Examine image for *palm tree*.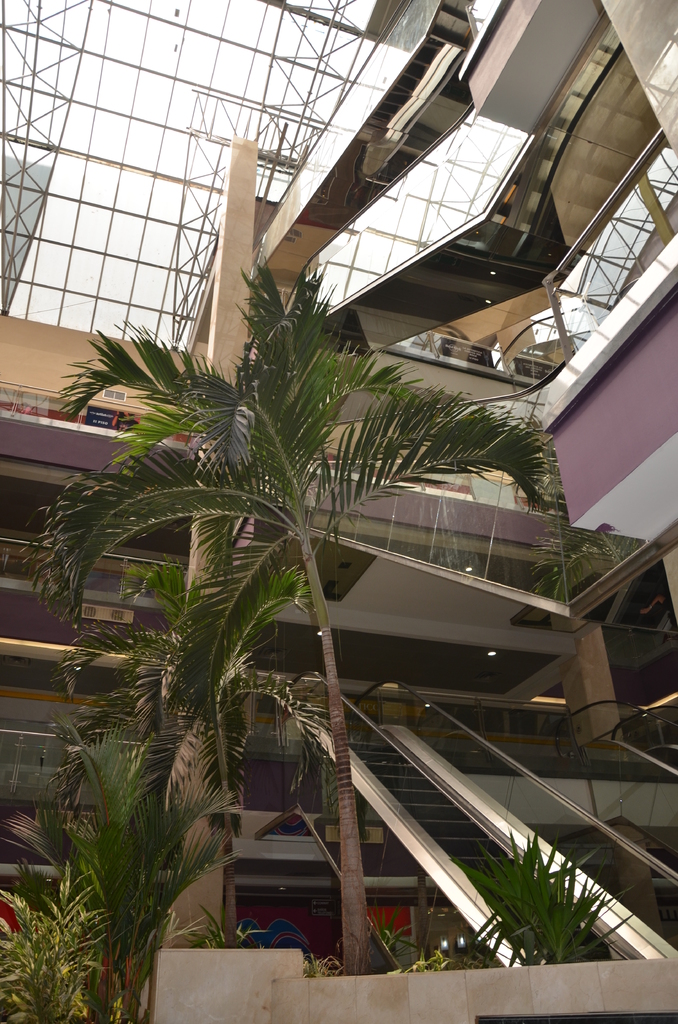
Examination result: [left=75, top=529, right=264, bottom=797].
